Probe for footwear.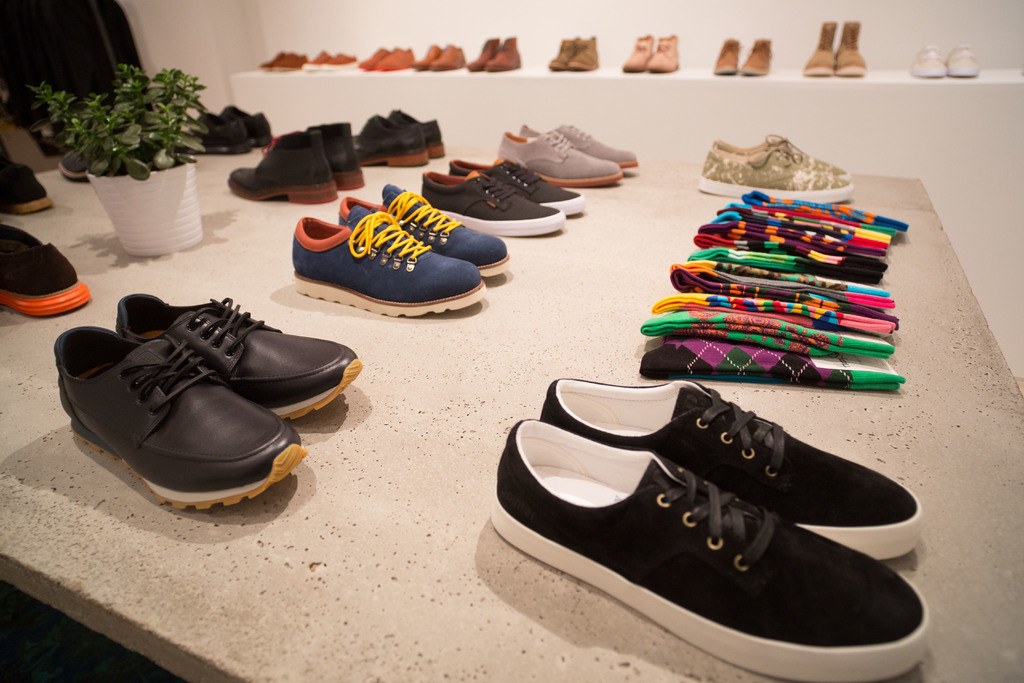
Probe result: <bbox>445, 158, 586, 217</bbox>.
